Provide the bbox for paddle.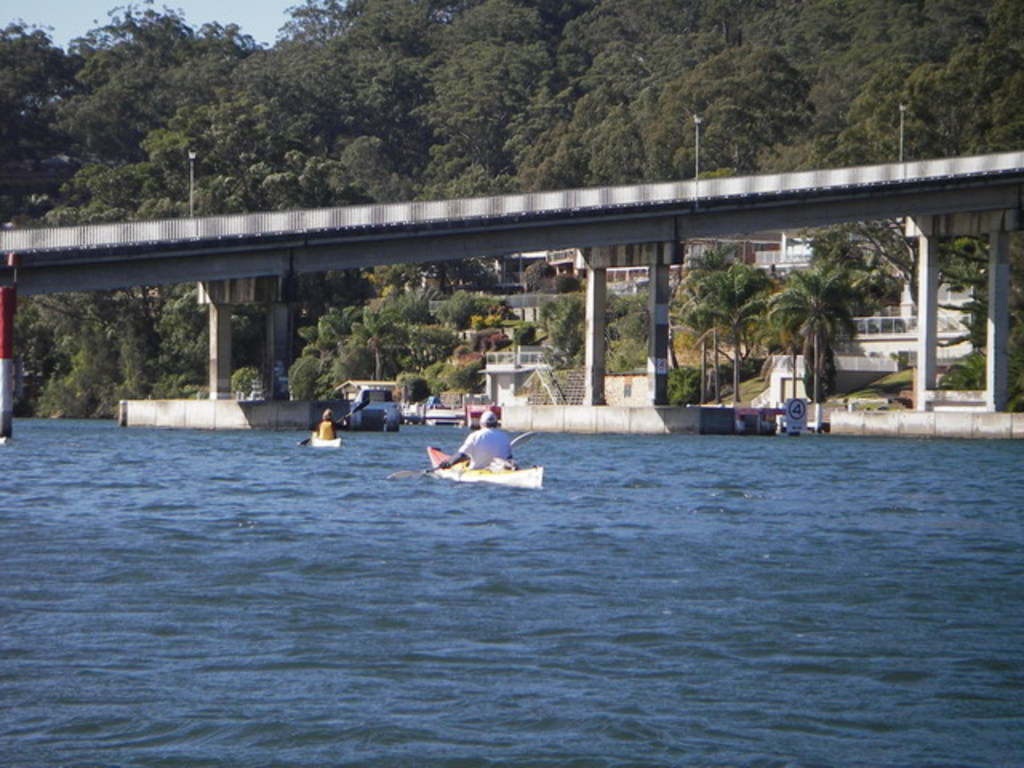
left=410, top=414, right=536, bottom=474.
